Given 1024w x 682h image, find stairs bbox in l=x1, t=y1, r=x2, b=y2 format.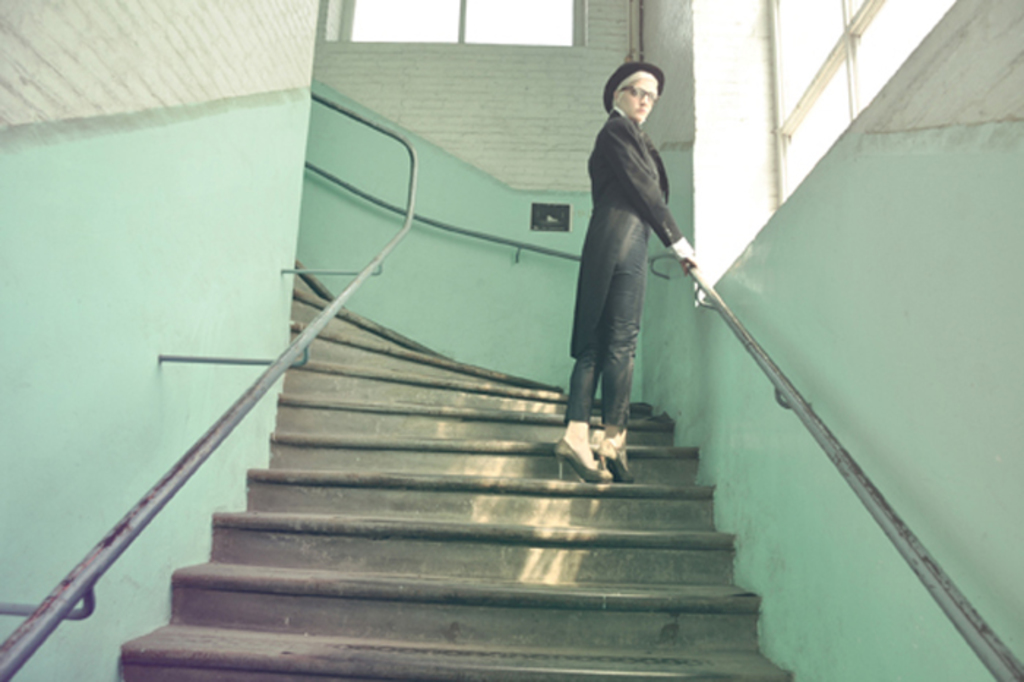
l=118, t=259, r=799, b=681.
